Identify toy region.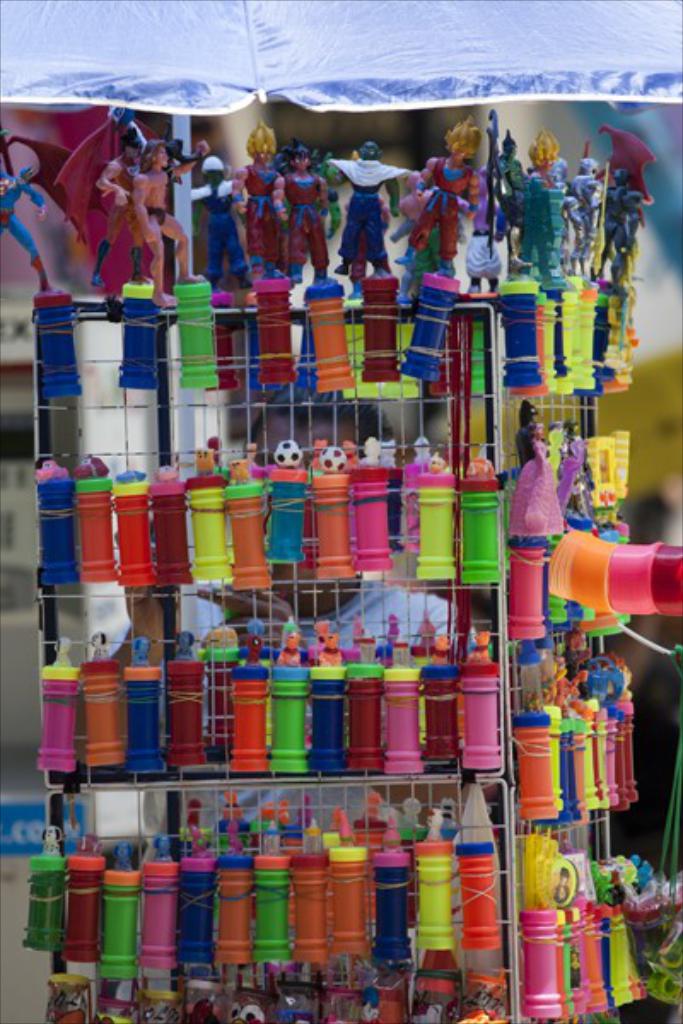
Region: bbox=[336, 614, 377, 746].
